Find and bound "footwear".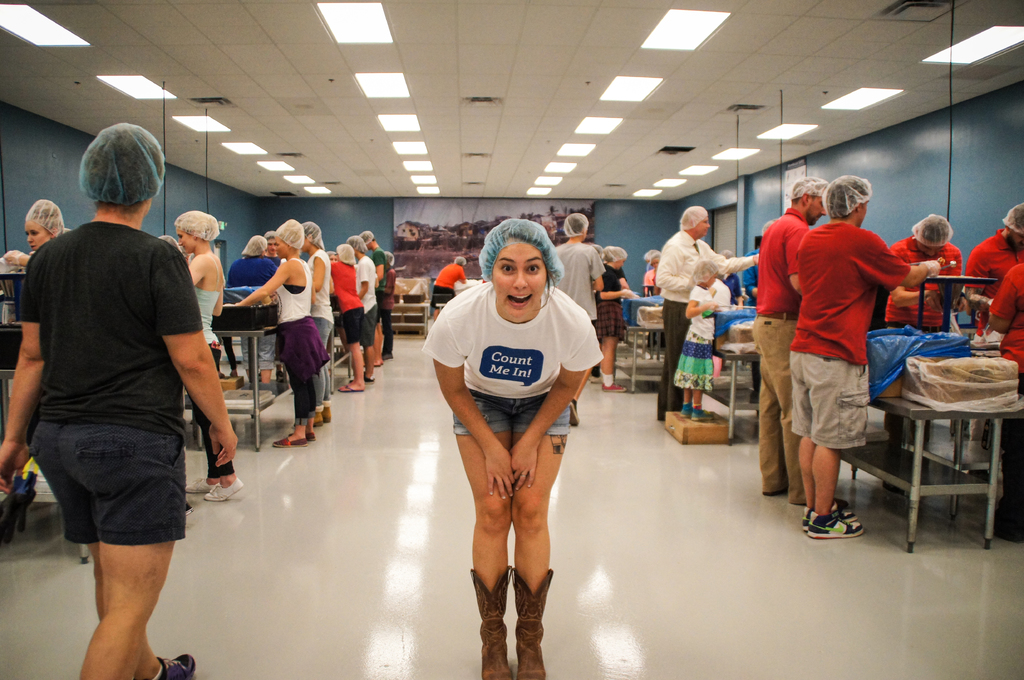
Bound: [x1=588, y1=370, x2=604, y2=384].
